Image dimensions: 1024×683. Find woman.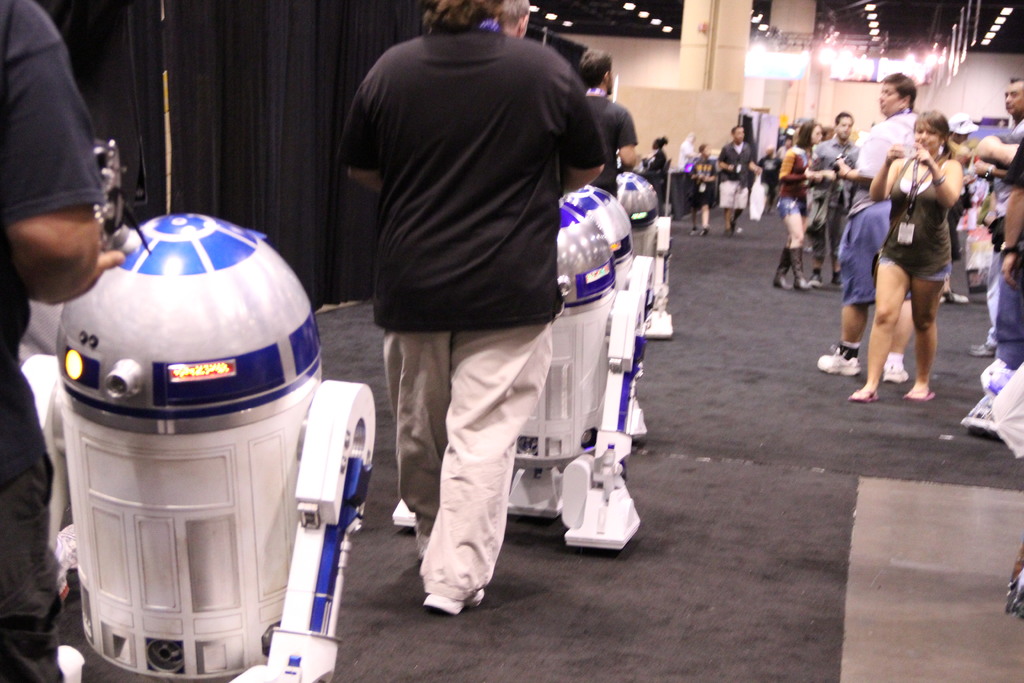
Rect(854, 107, 979, 409).
